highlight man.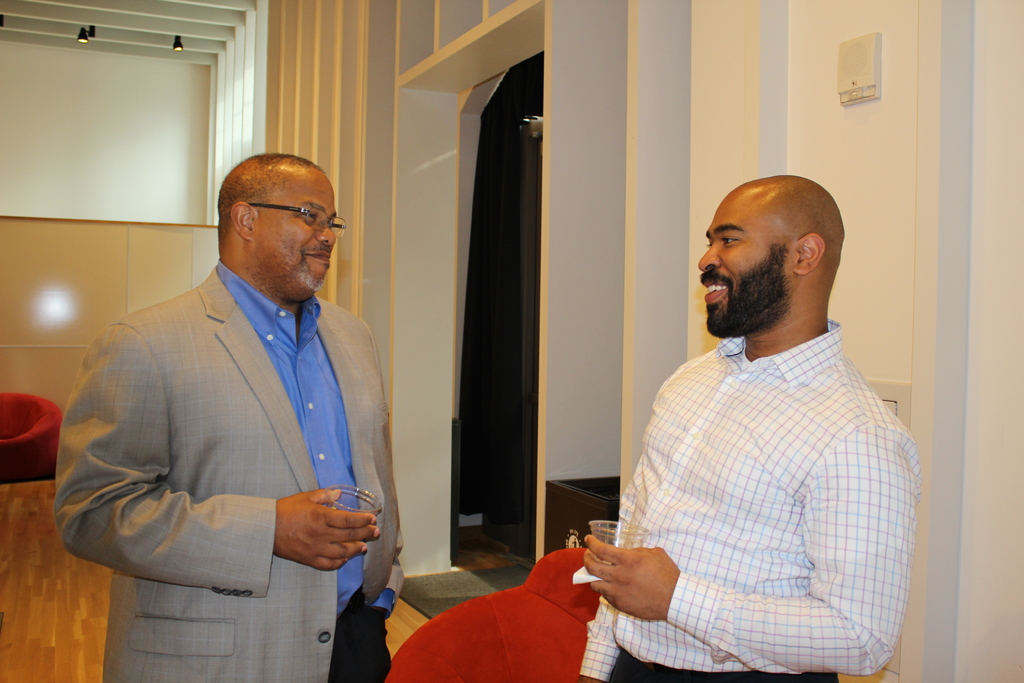
Highlighted region: [x1=575, y1=170, x2=916, y2=682].
